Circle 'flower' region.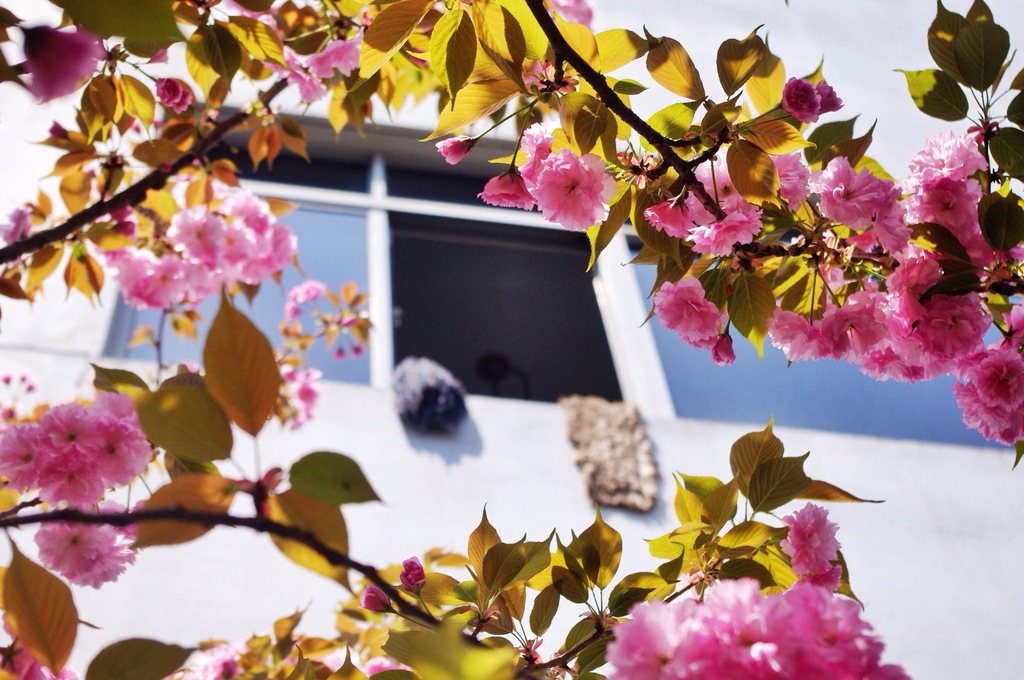
Region: bbox=(305, 41, 363, 77).
